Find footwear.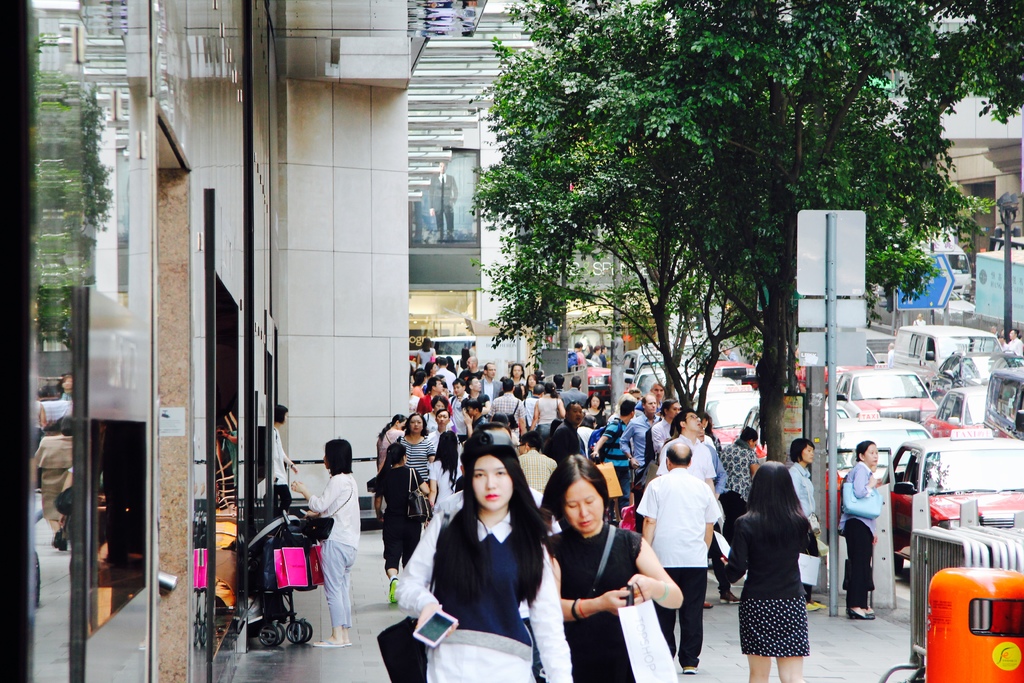
rect(682, 661, 700, 675).
